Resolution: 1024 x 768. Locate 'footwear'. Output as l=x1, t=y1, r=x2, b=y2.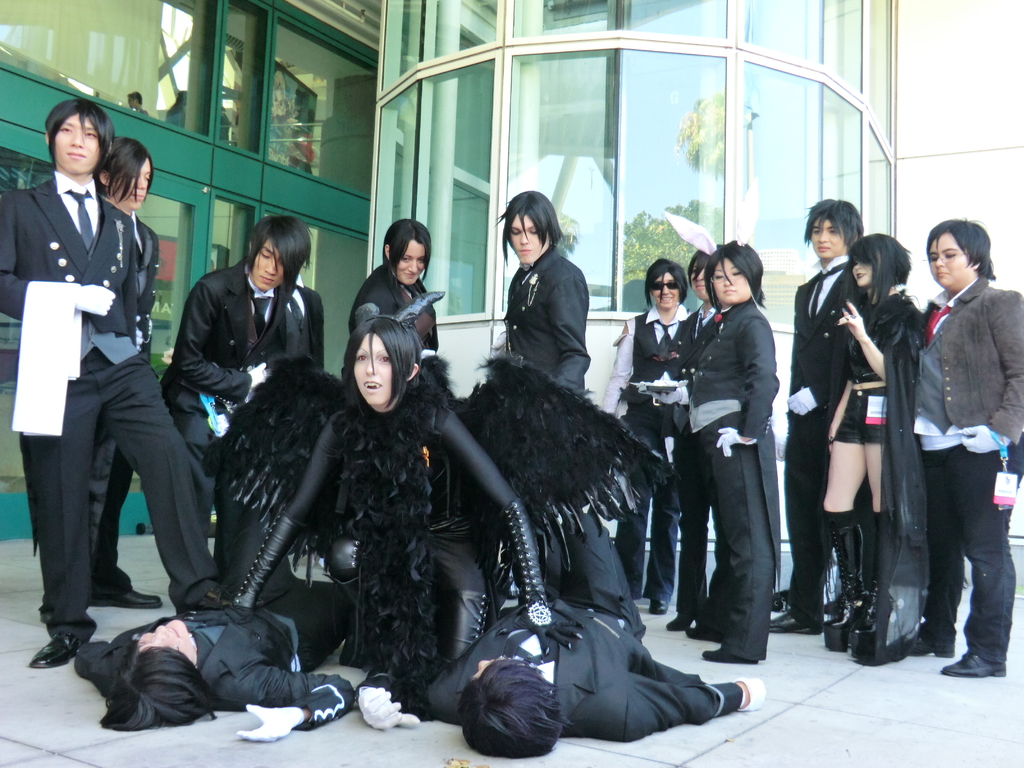
l=940, t=652, r=1008, b=680.
